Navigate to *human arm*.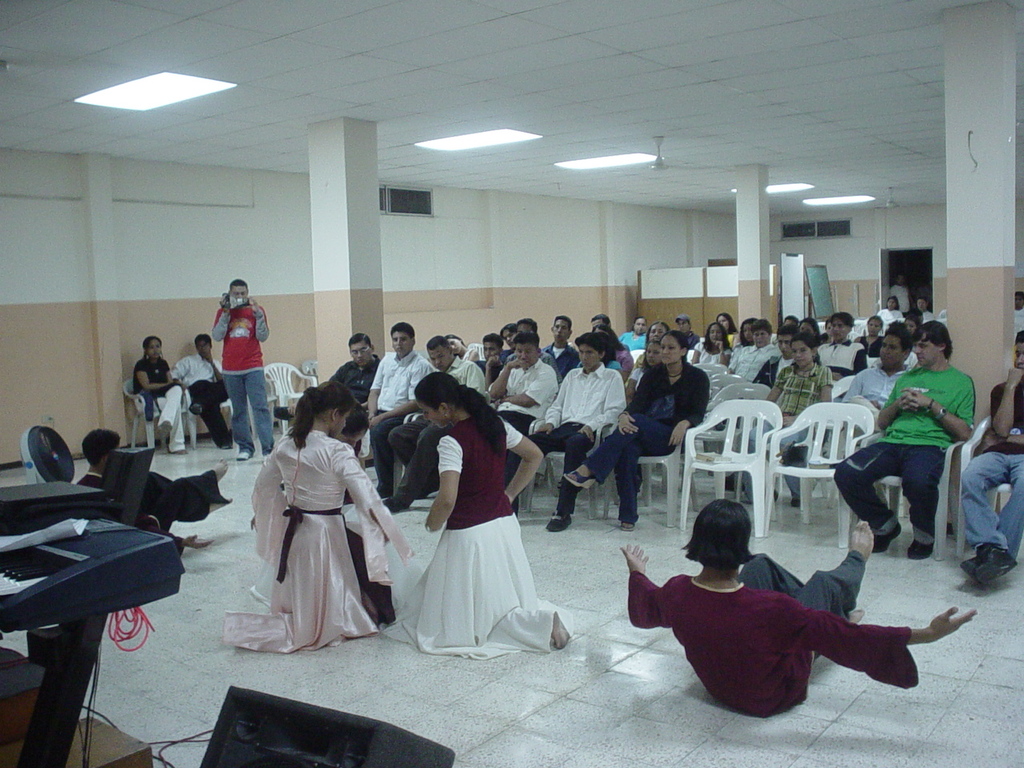
Navigation target: (x1=758, y1=366, x2=802, y2=406).
